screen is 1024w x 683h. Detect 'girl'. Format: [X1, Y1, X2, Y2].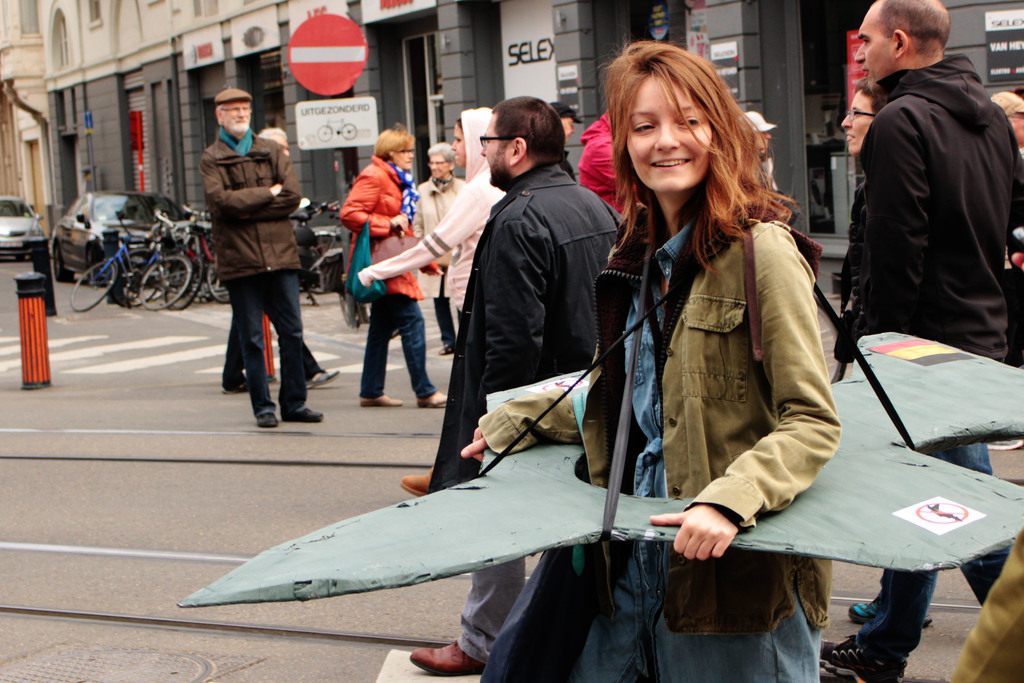
[448, 30, 845, 682].
